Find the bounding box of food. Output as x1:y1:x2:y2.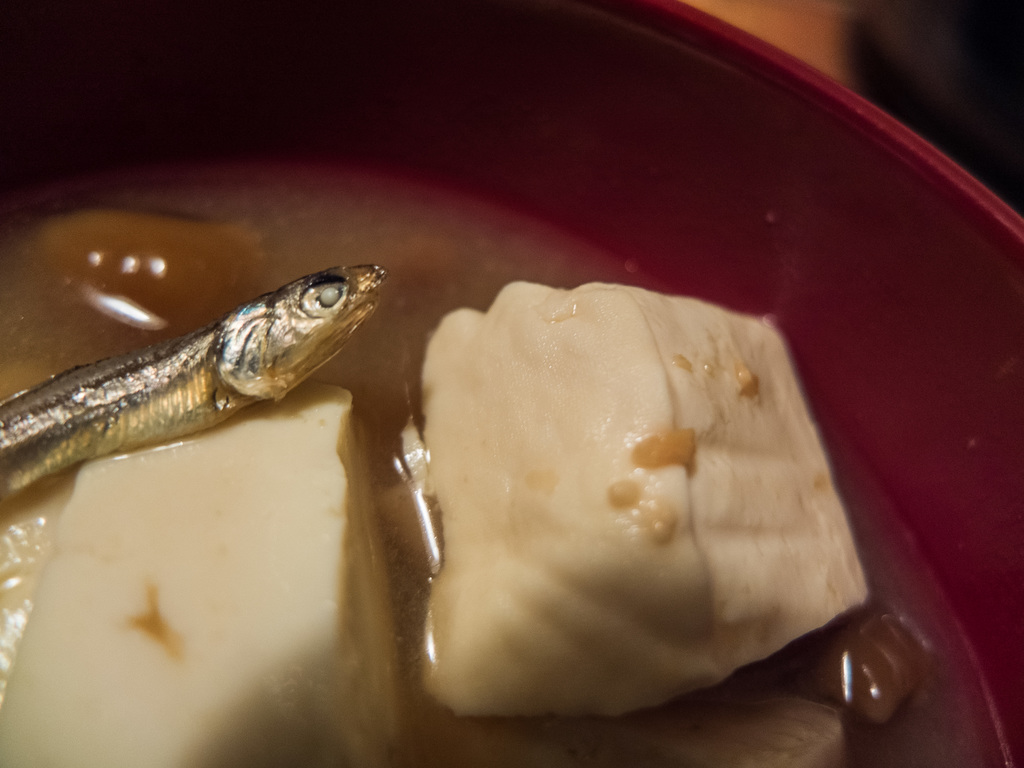
360:264:902:723.
